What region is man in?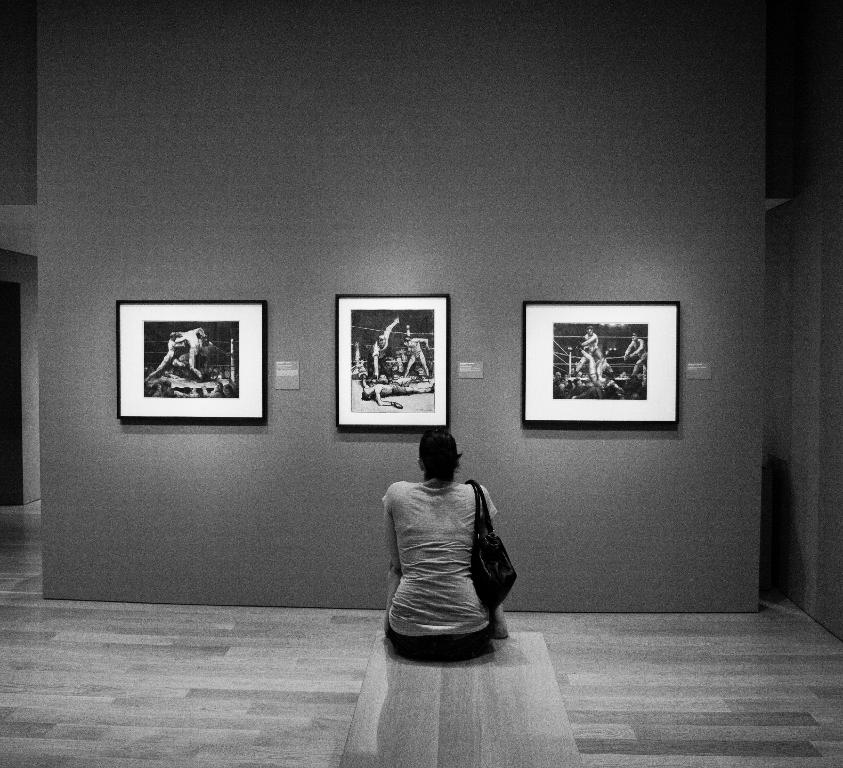
<box>583,322,604,355</box>.
